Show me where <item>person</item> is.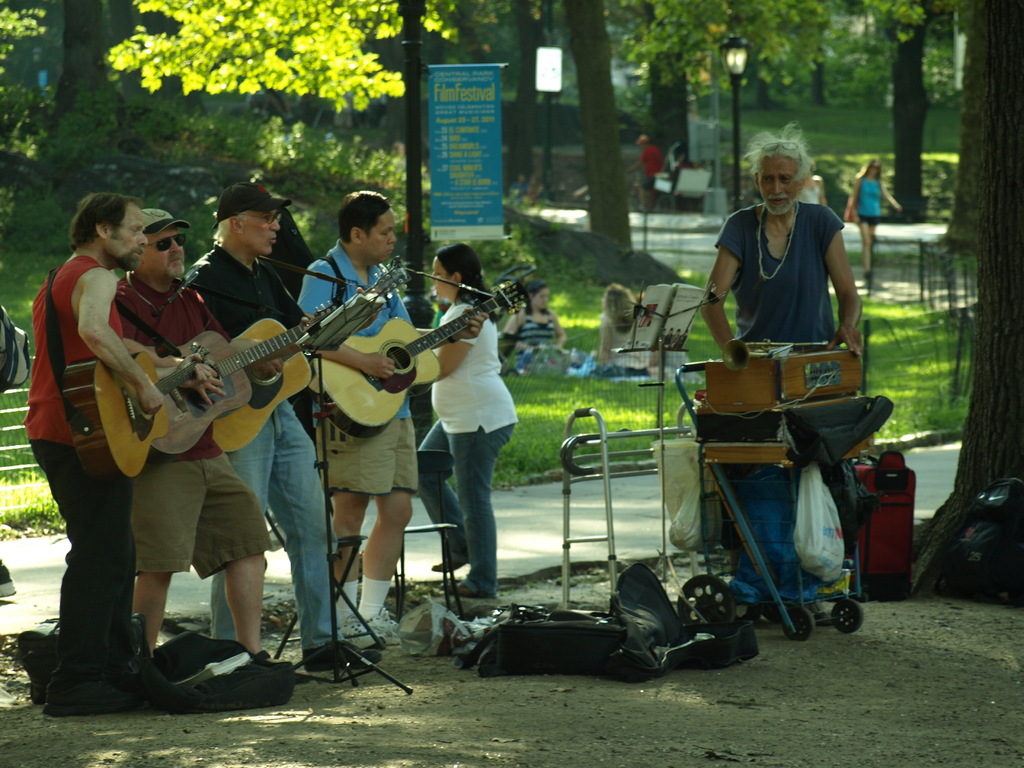
<item>person</item> is at <bbox>296, 182, 491, 659</bbox>.
